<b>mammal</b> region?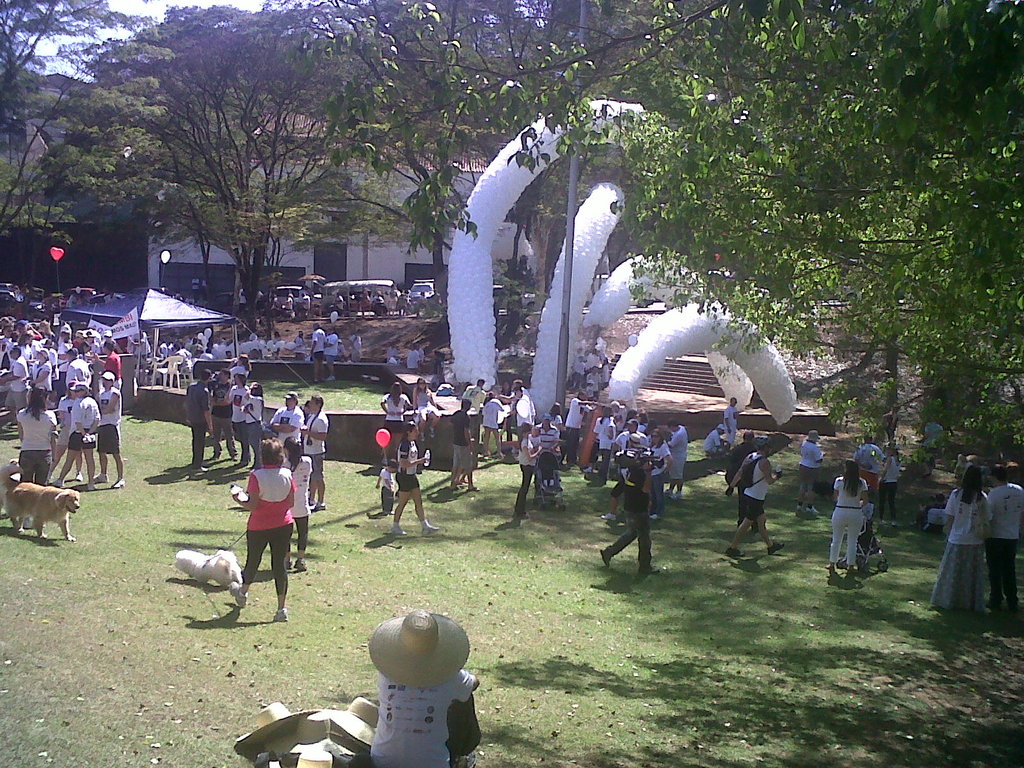
l=586, t=364, r=600, b=399
